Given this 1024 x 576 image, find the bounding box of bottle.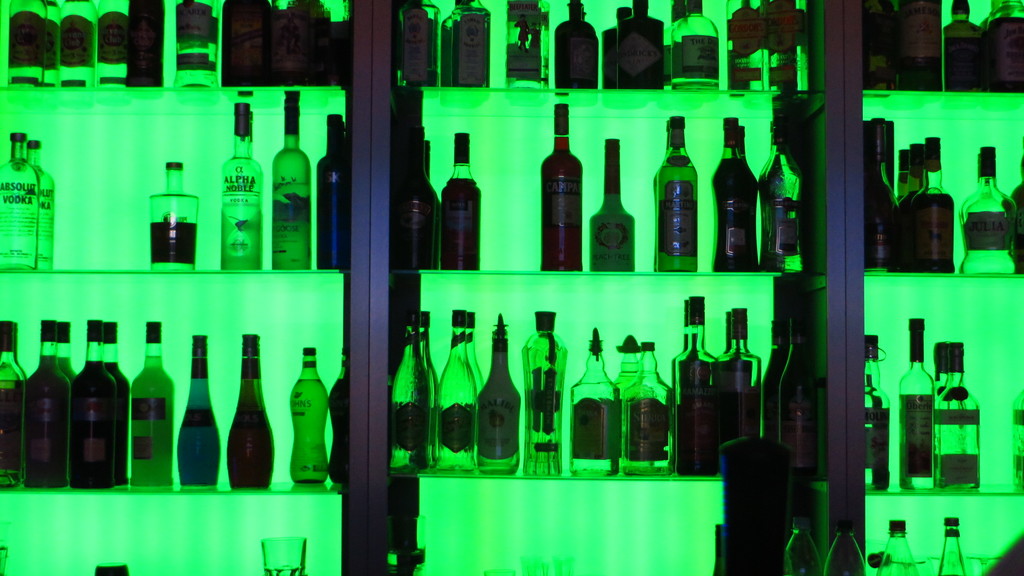
box=[879, 515, 925, 575].
